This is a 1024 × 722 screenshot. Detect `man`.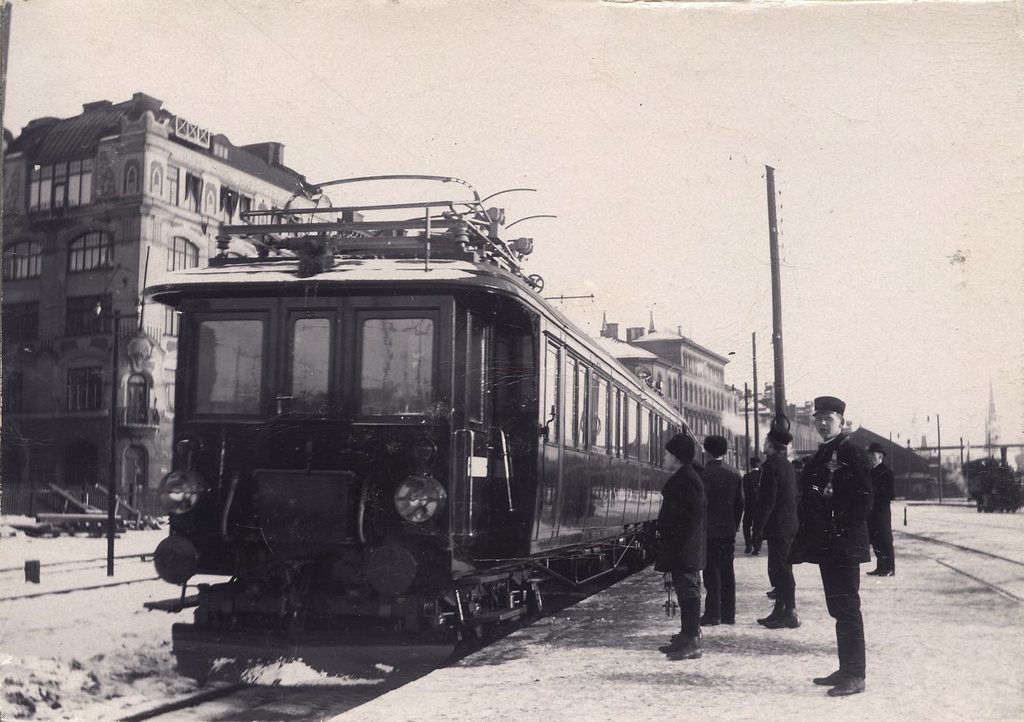
{"left": 746, "top": 457, "right": 762, "bottom": 556}.
